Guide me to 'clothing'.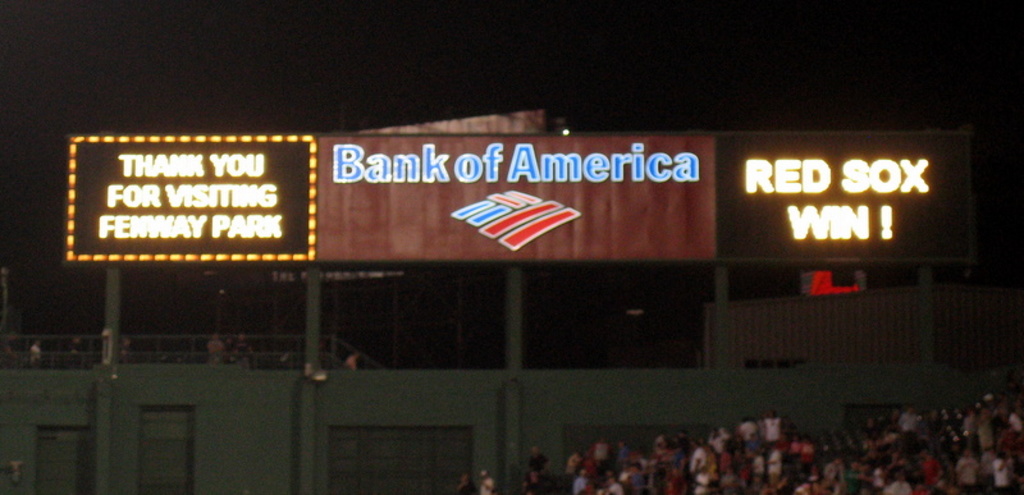
Guidance: <bbox>527, 453, 549, 489</bbox>.
